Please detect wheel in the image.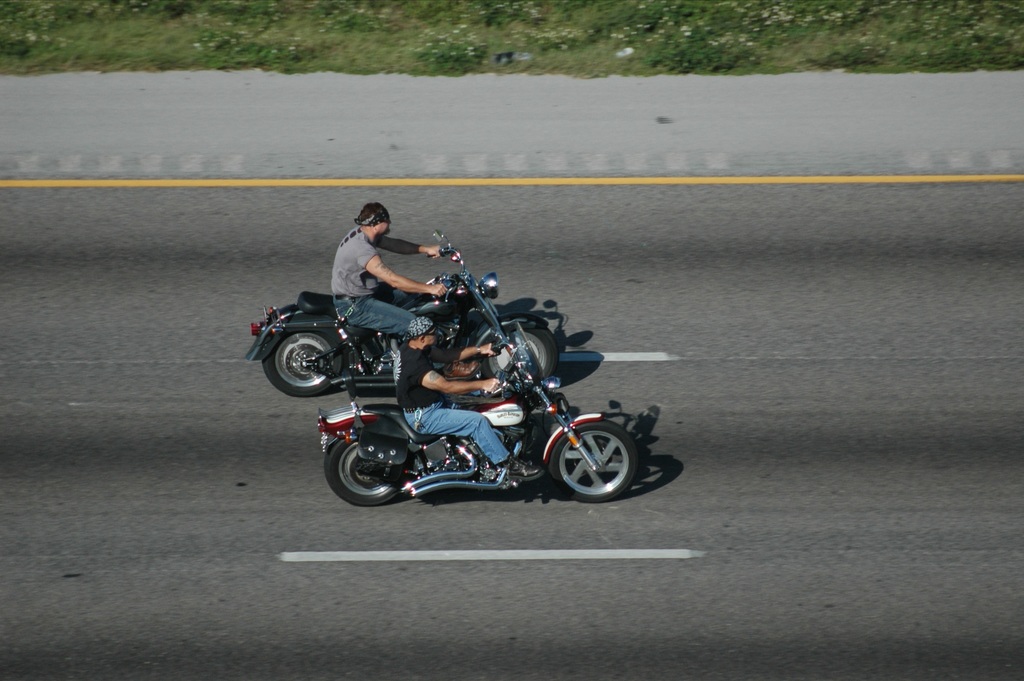
545,424,639,503.
